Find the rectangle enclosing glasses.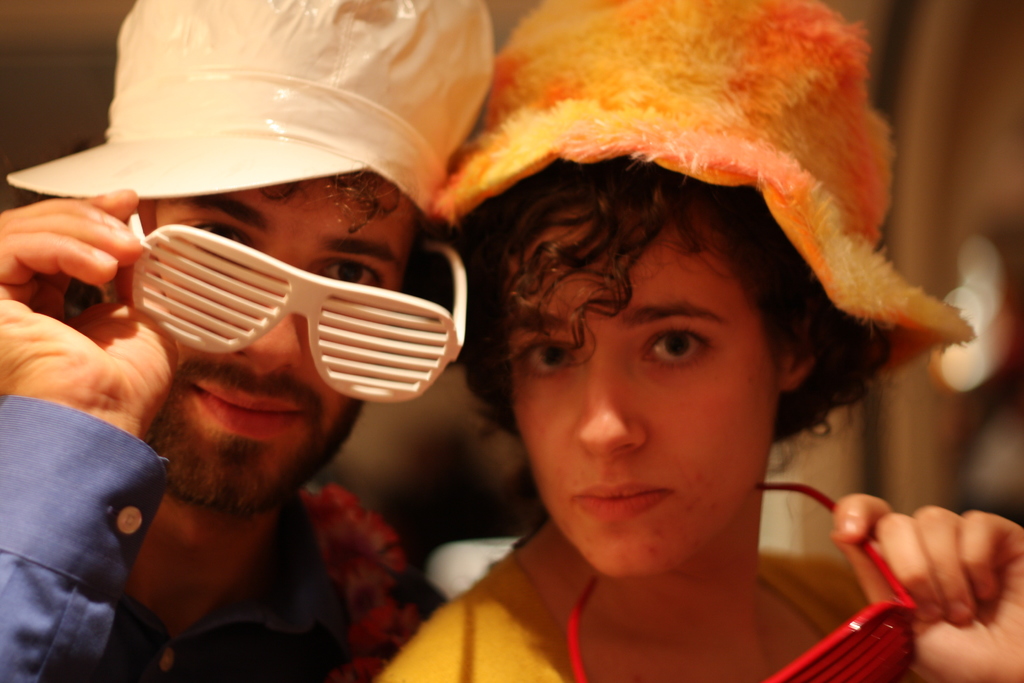
120/193/475/400.
